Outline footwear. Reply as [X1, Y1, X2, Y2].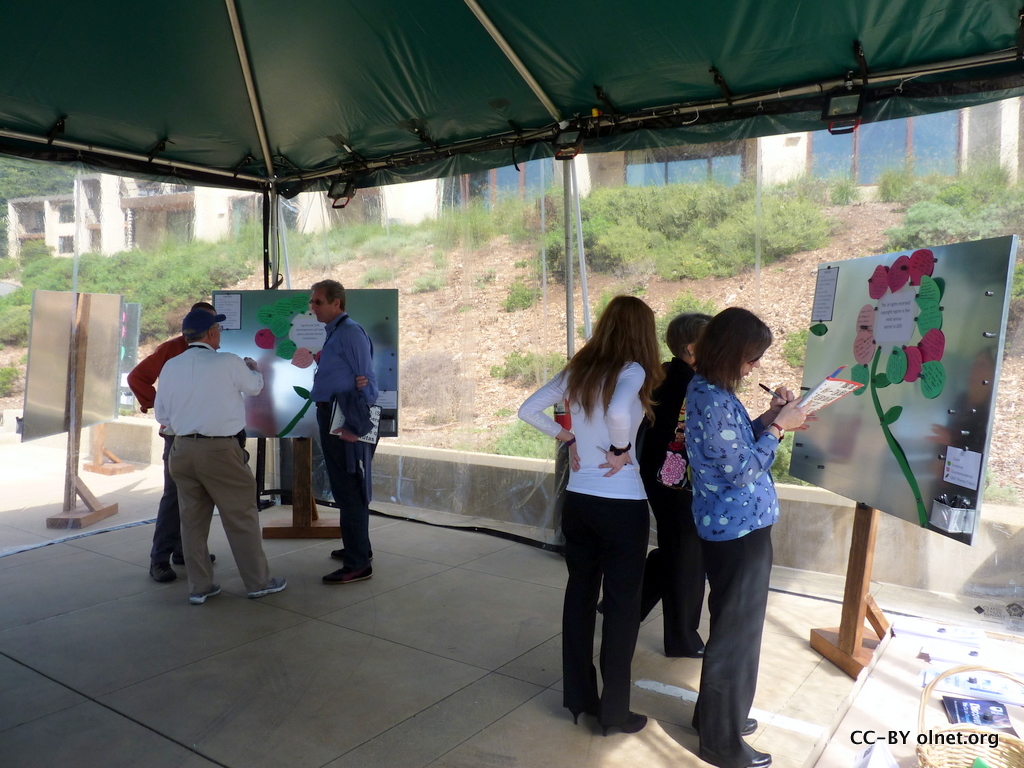
[148, 556, 176, 583].
